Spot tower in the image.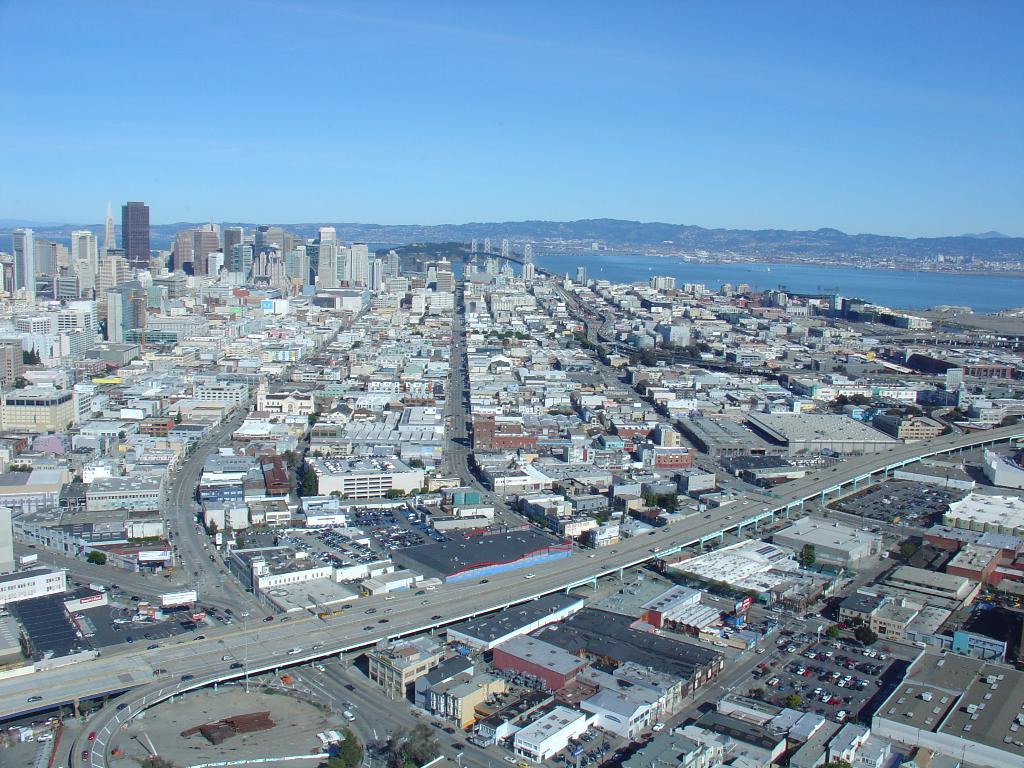
tower found at [71, 230, 88, 262].
